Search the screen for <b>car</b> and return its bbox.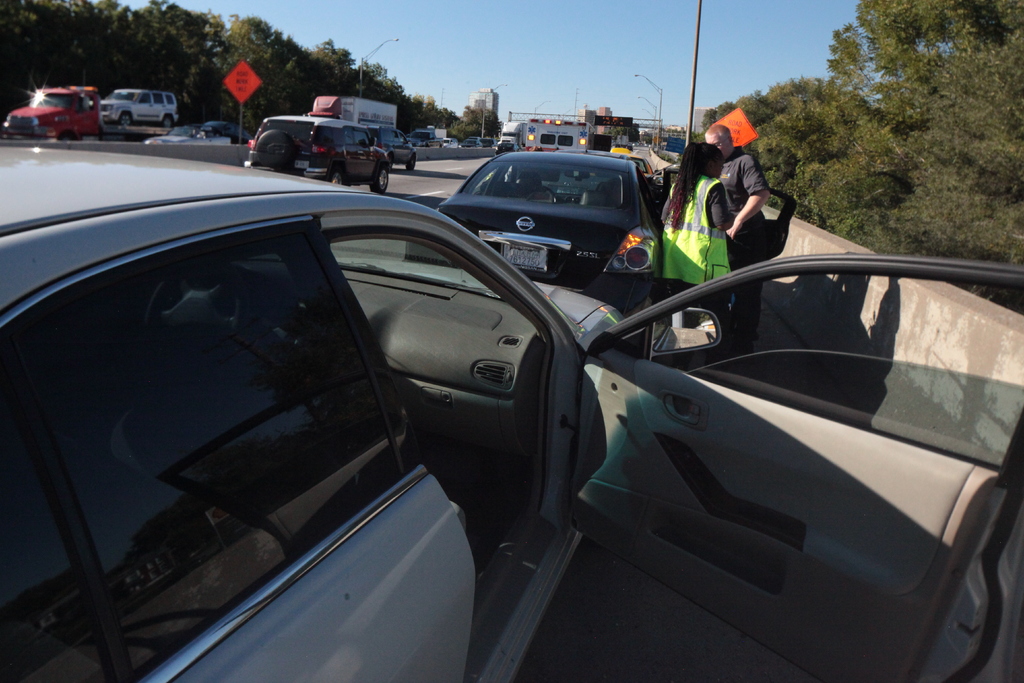
Found: [426,138,655,342].
